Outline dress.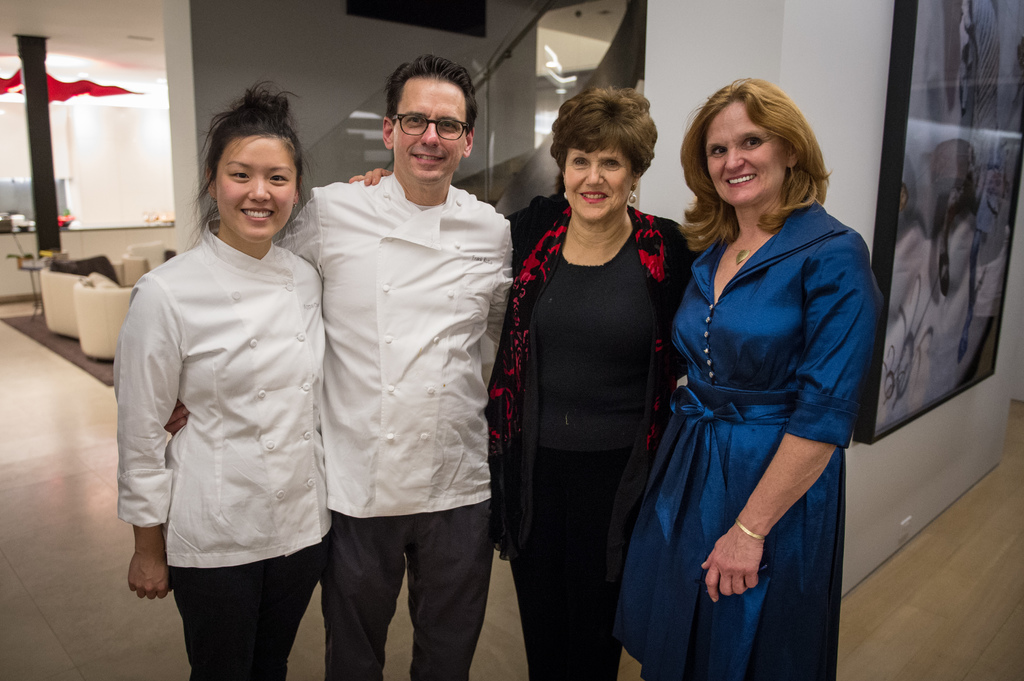
Outline: left=605, top=195, right=894, bottom=680.
